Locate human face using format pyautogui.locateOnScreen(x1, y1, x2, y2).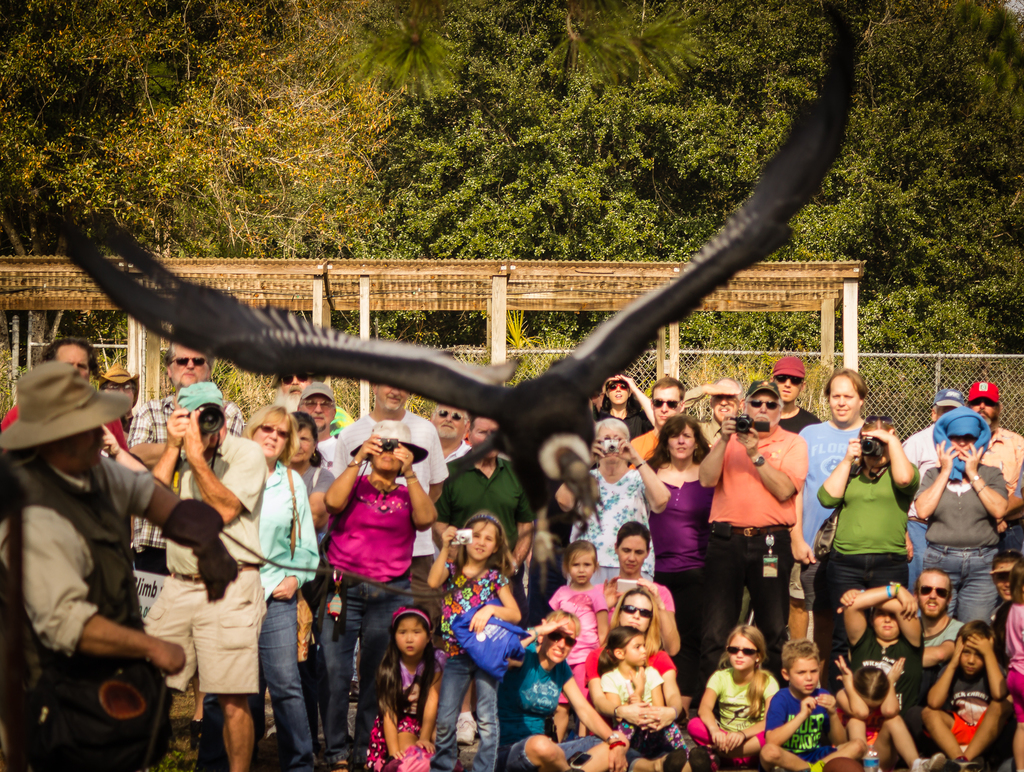
pyautogui.locateOnScreen(969, 400, 1001, 428).
